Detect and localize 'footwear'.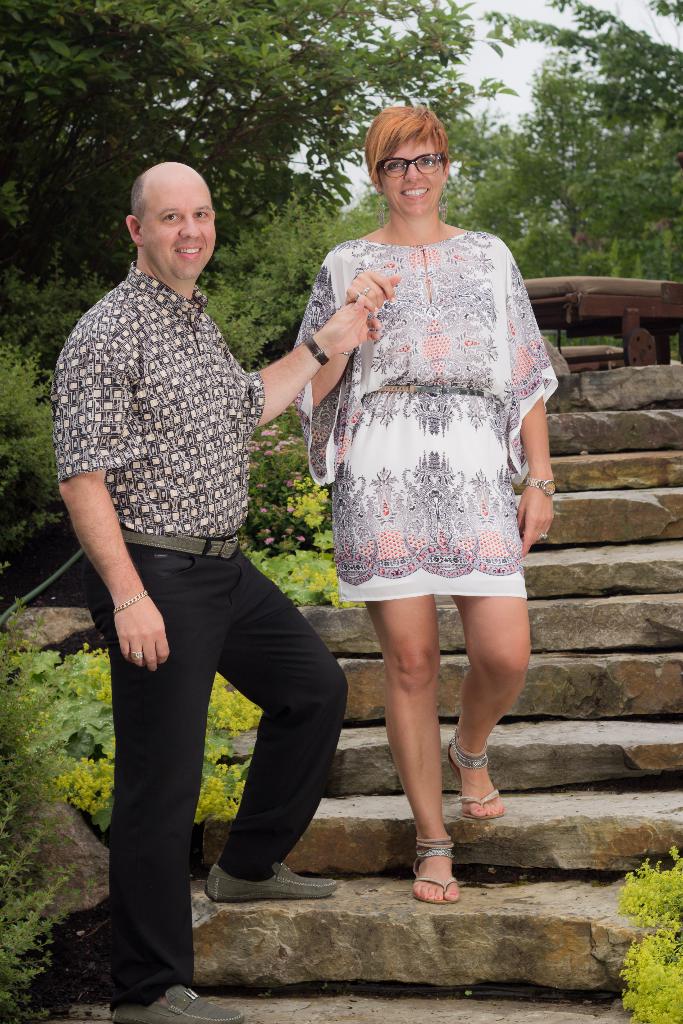
Localized at rect(412, 840, 473, 915).
